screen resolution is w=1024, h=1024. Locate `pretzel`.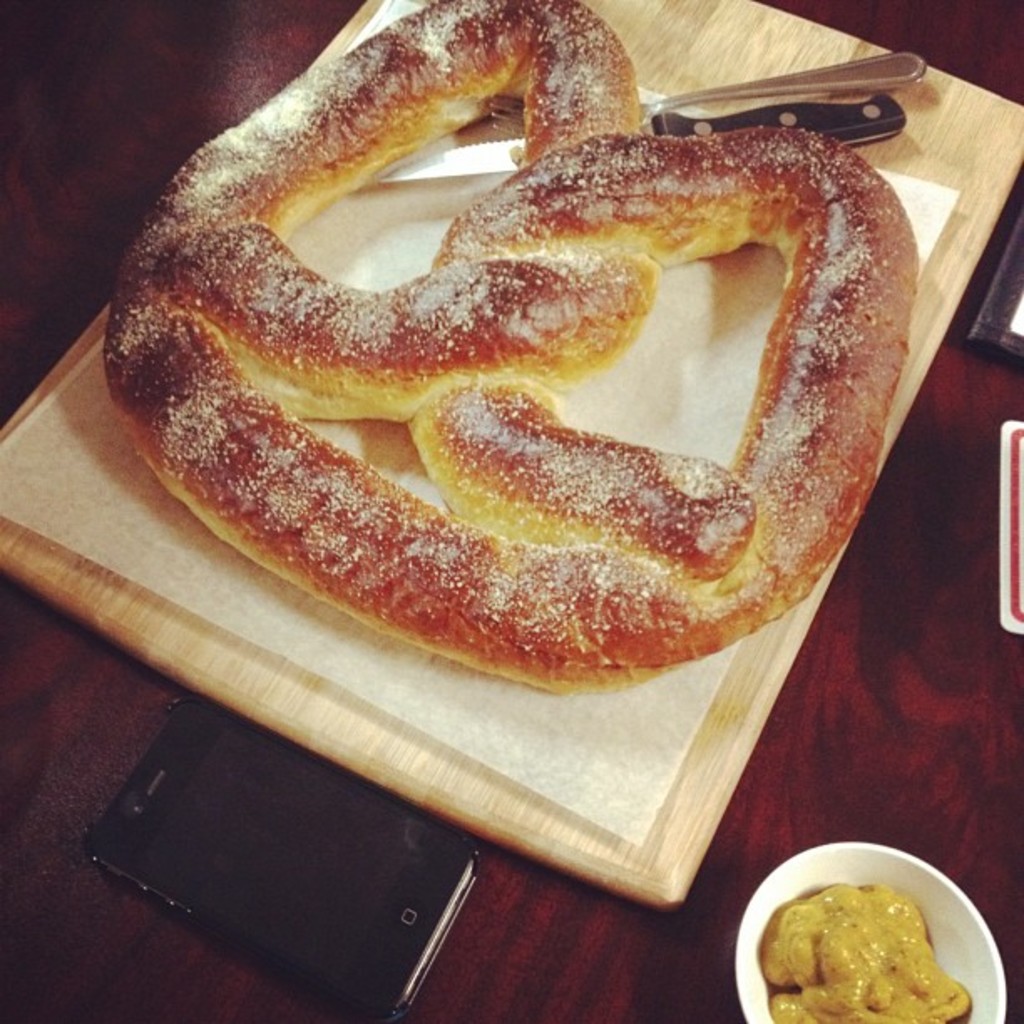
bbox=(107, 0, 912, 689).
